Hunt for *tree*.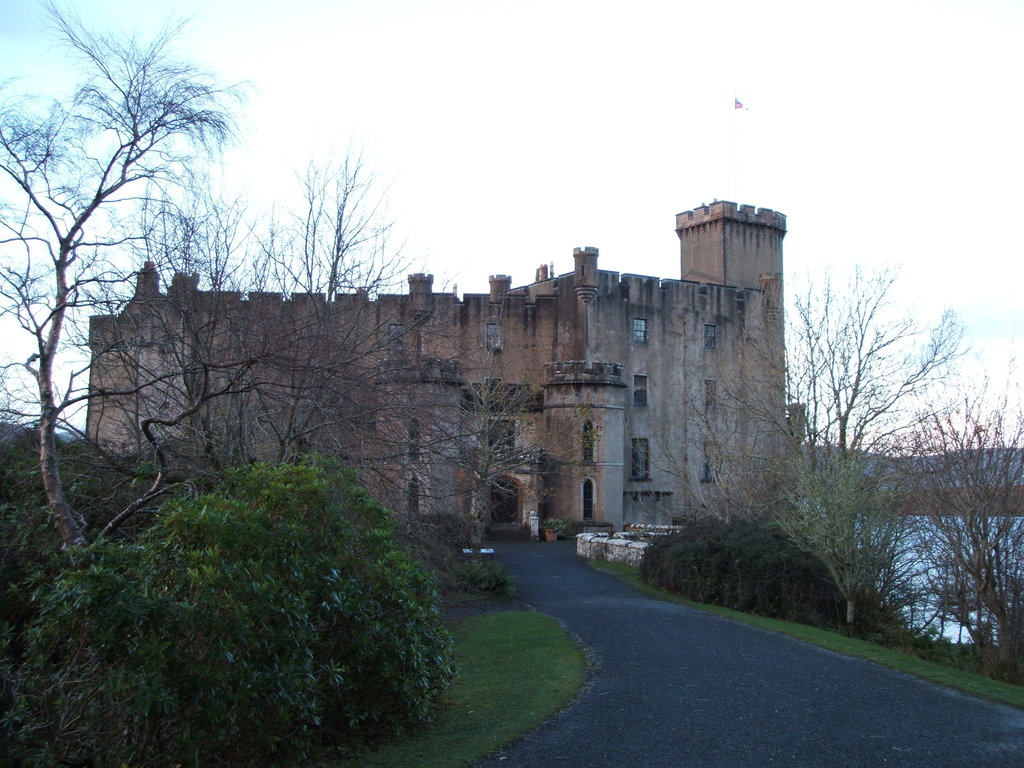
Hunted down at bbox=(426, 288, 592, 561).
